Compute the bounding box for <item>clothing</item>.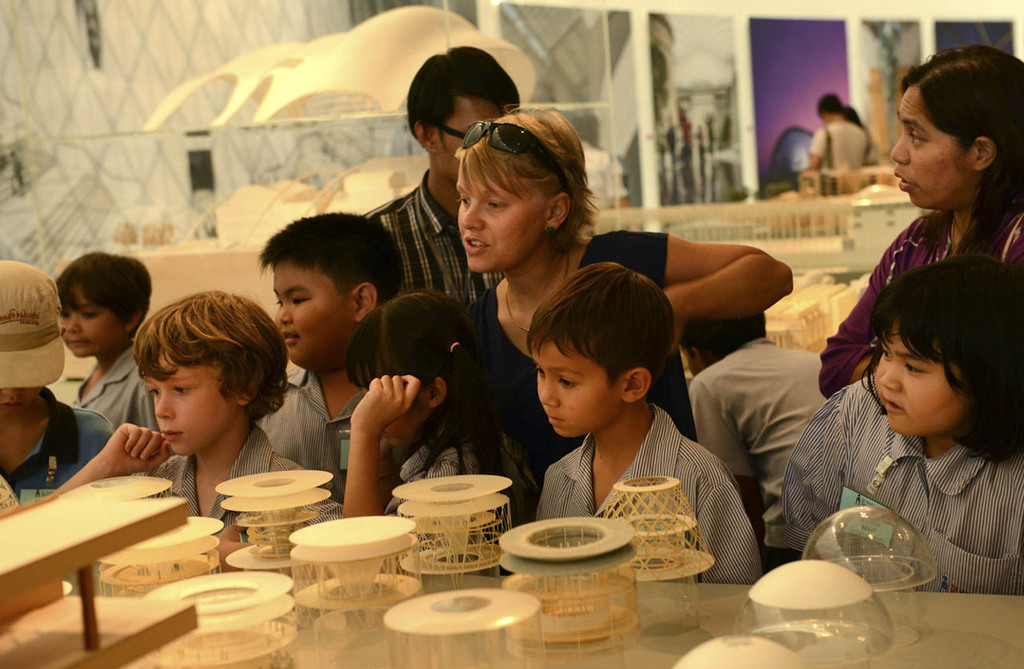
(689, 333, 829, 574).
